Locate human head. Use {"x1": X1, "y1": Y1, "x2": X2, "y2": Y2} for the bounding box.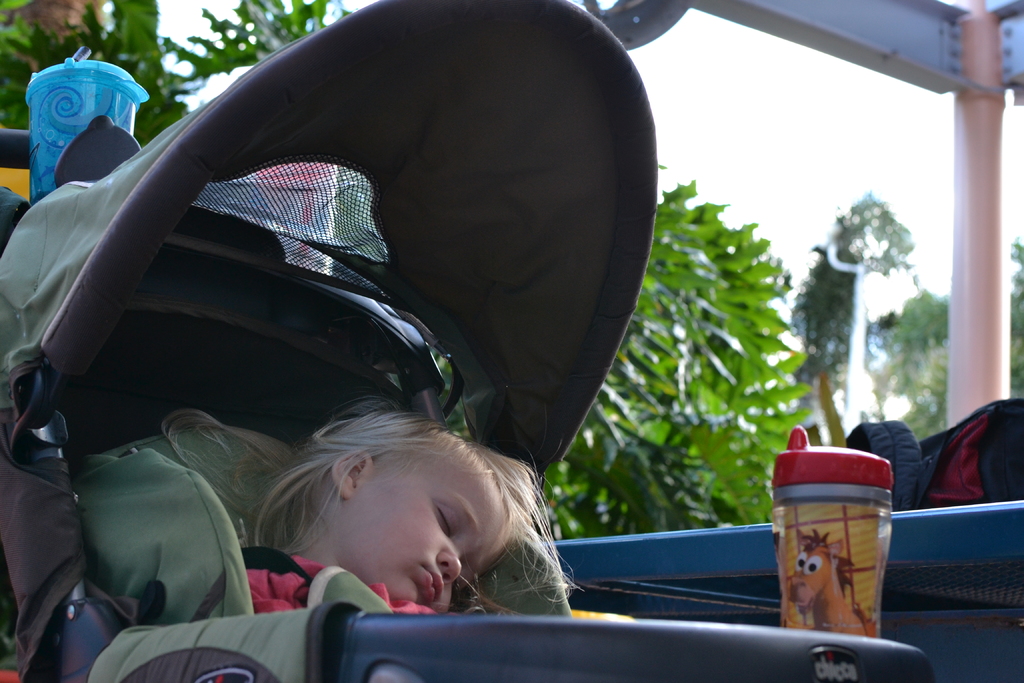
{"x1": 276, "y1": 407, "x2": 514, "y2": 612}.
